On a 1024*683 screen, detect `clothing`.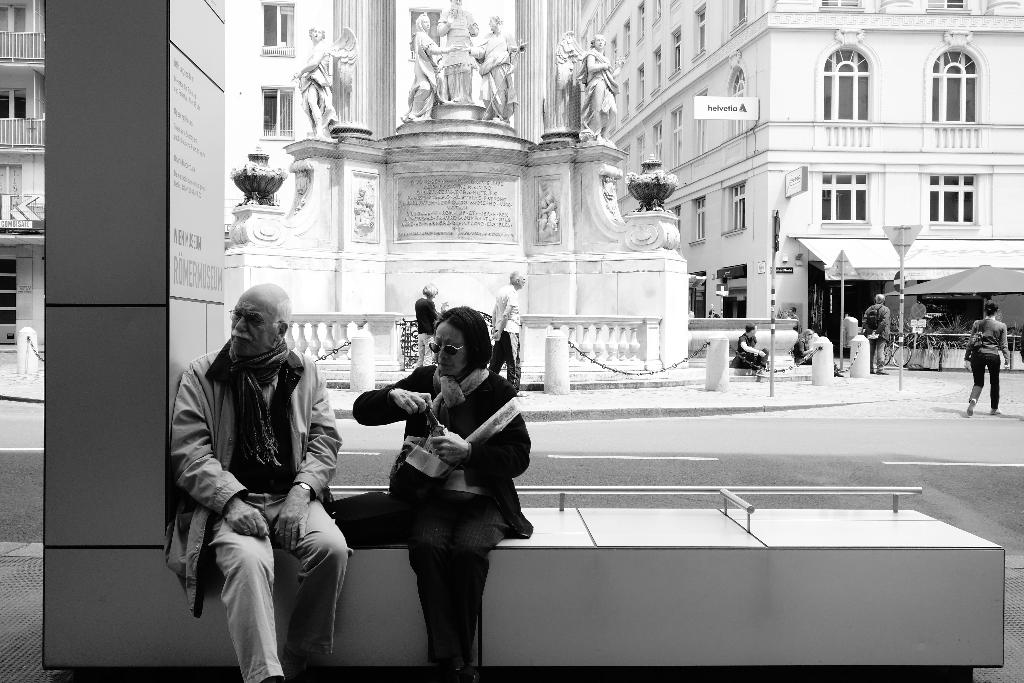
(792,333,812,365).
